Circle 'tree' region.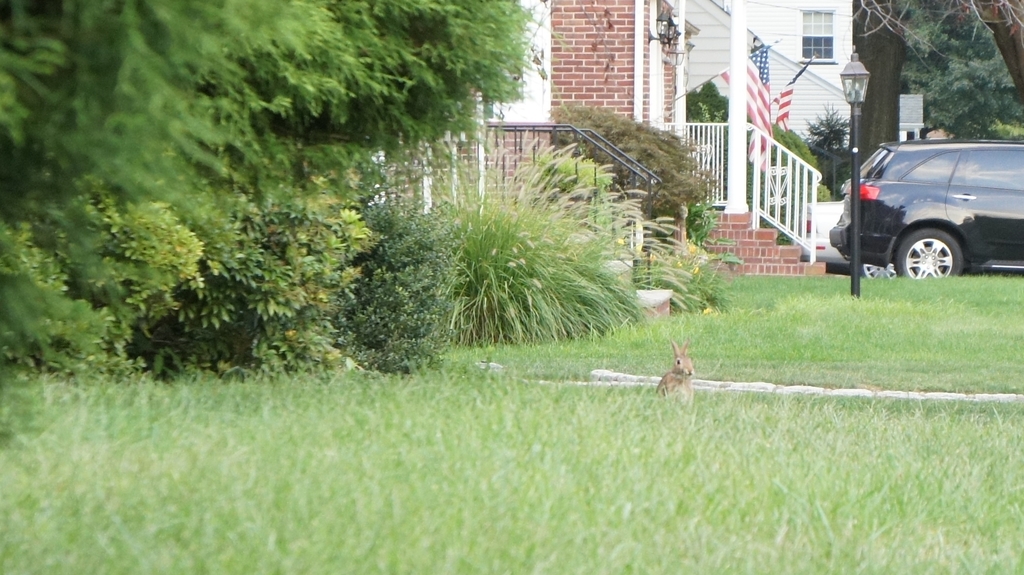
Region: <bbox>0, 0, 569, 383</bbox>.
